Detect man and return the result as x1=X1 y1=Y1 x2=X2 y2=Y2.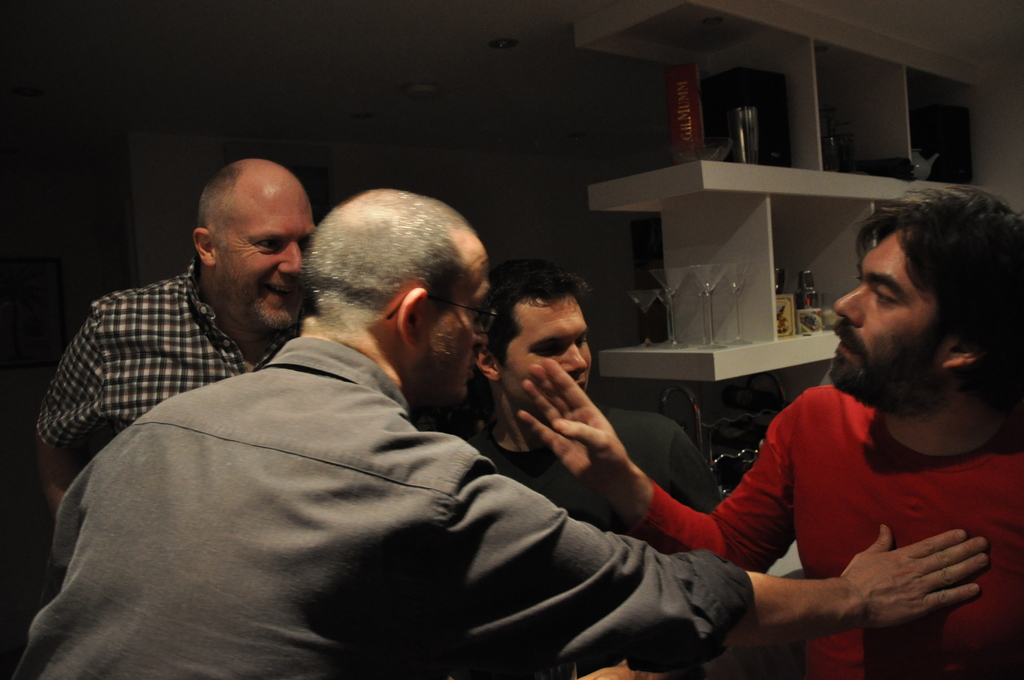
x1=33 y1=158 x2=315 y2=522.
